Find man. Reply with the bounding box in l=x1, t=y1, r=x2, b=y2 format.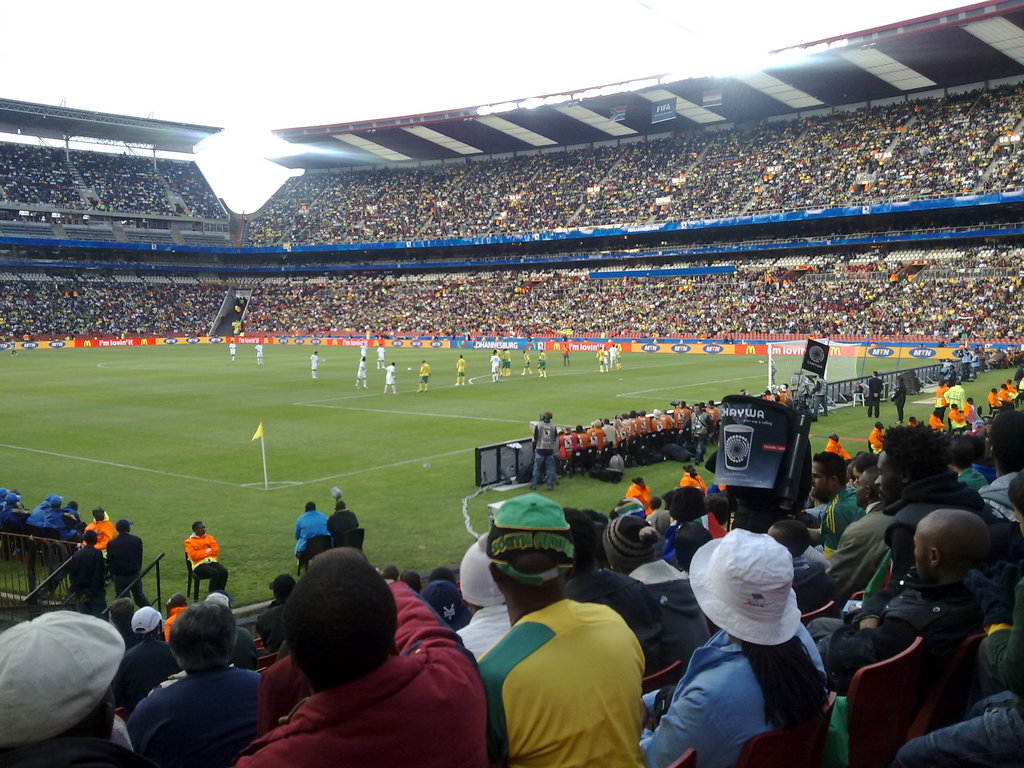
l=968, t=351, r=980, b=381.
